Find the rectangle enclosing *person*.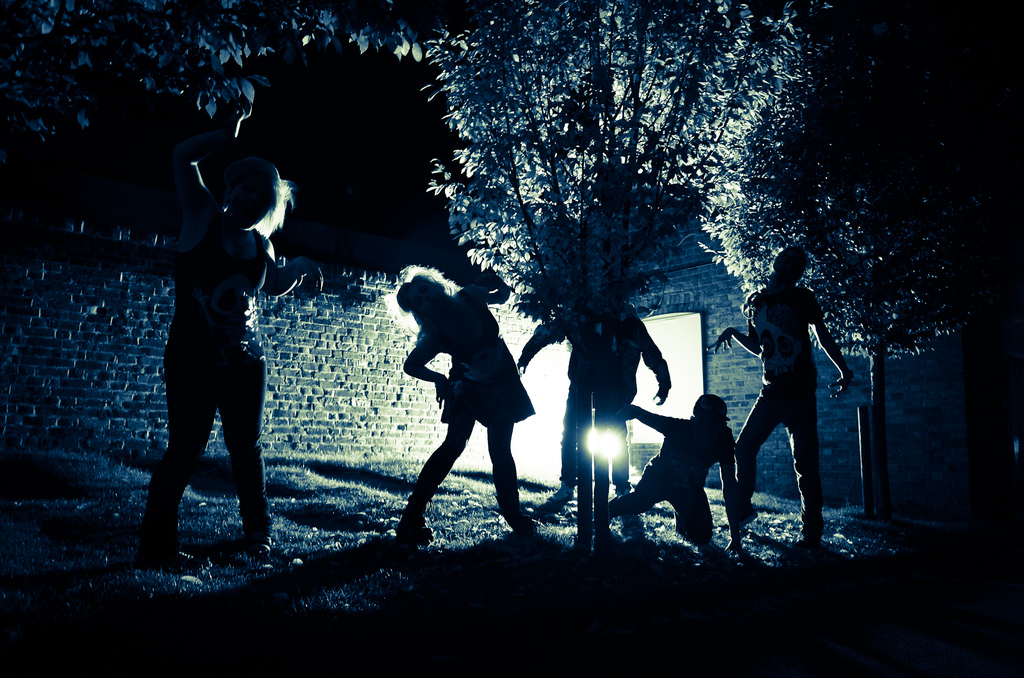
detection(126, 99, 324, 551).
